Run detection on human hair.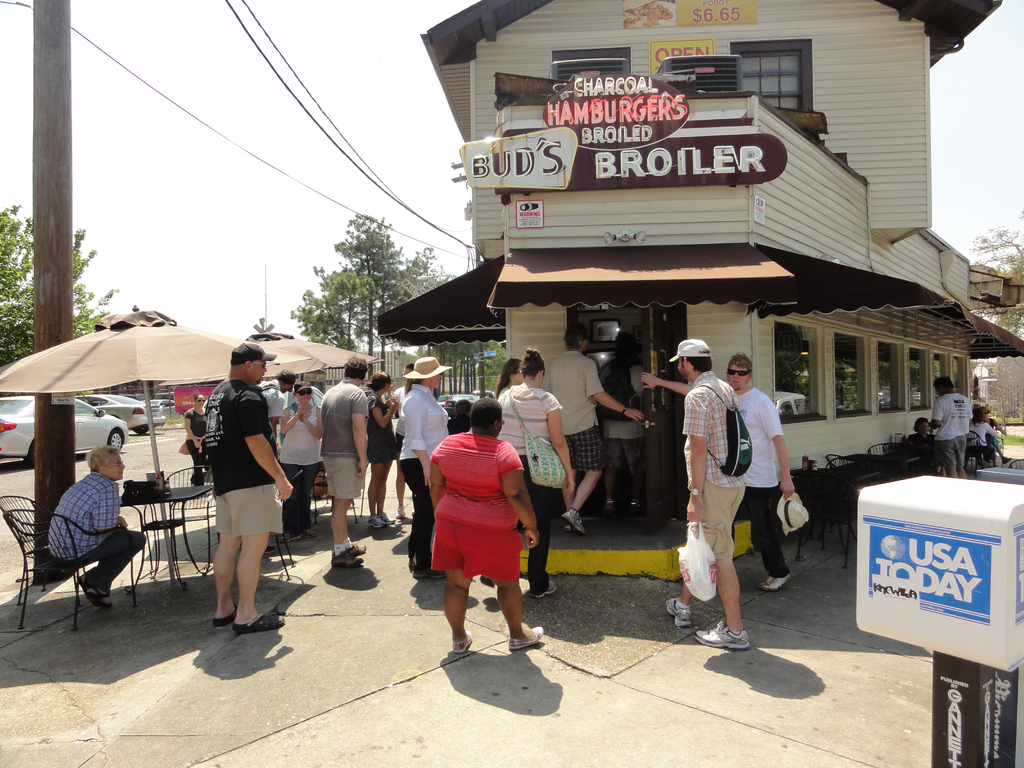
Result: bbox=(401, 377, 422, 394).
